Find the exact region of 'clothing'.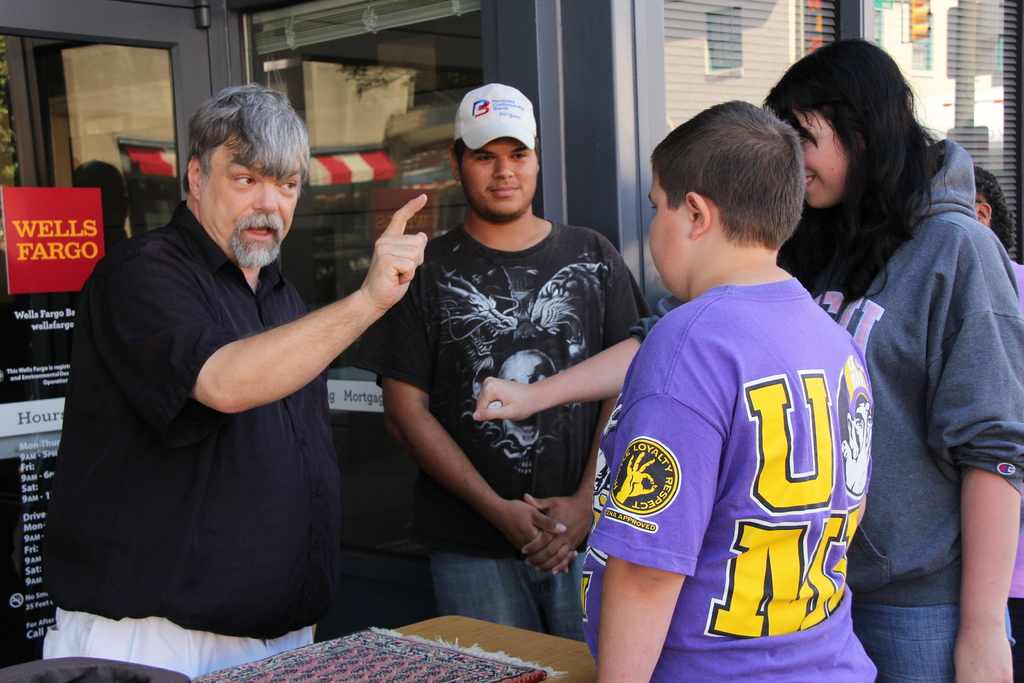
Exact region: 810,139,1023,682.
